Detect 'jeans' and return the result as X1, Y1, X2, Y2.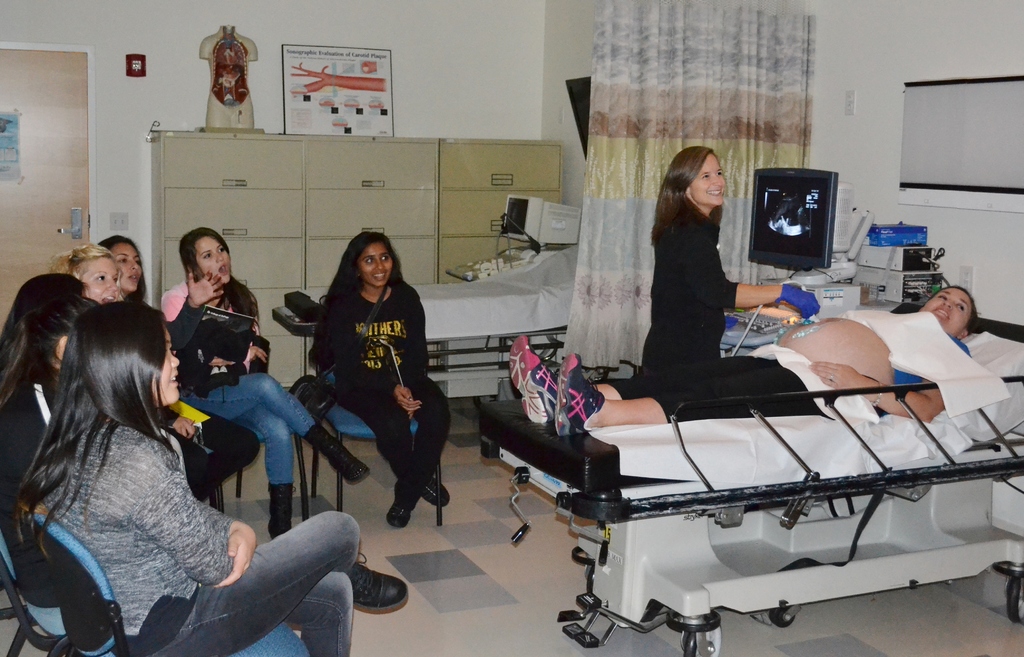
179, 373, 316, 490.
